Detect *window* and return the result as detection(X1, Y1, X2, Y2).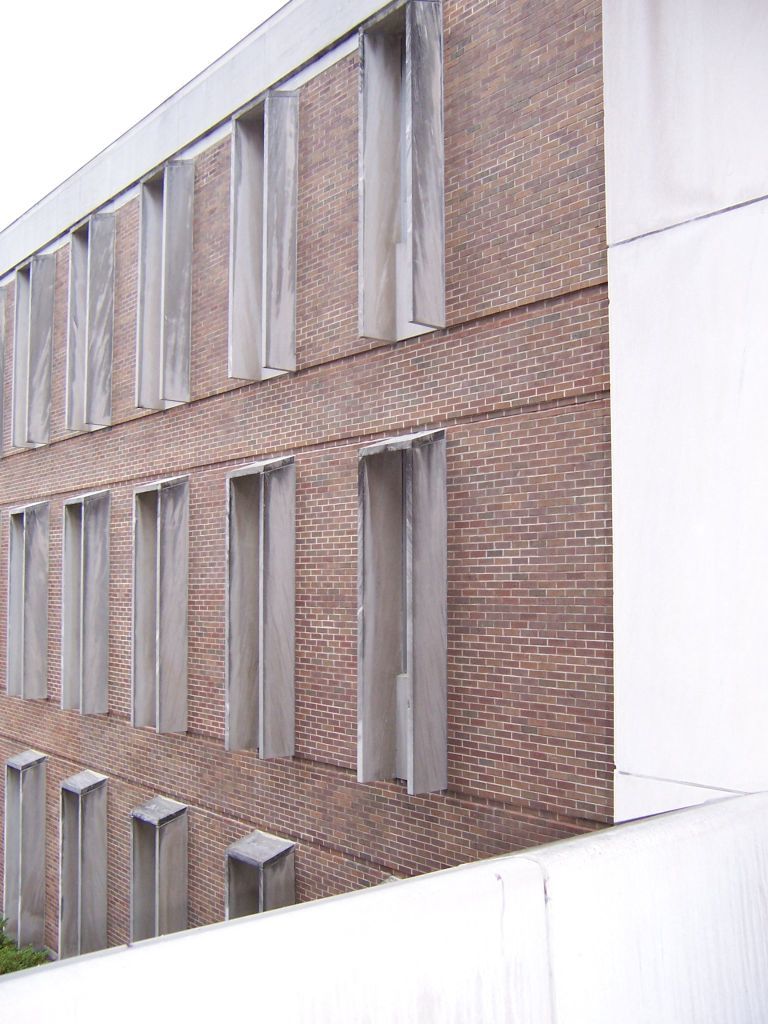
detection(67, 207, 119, 429).
